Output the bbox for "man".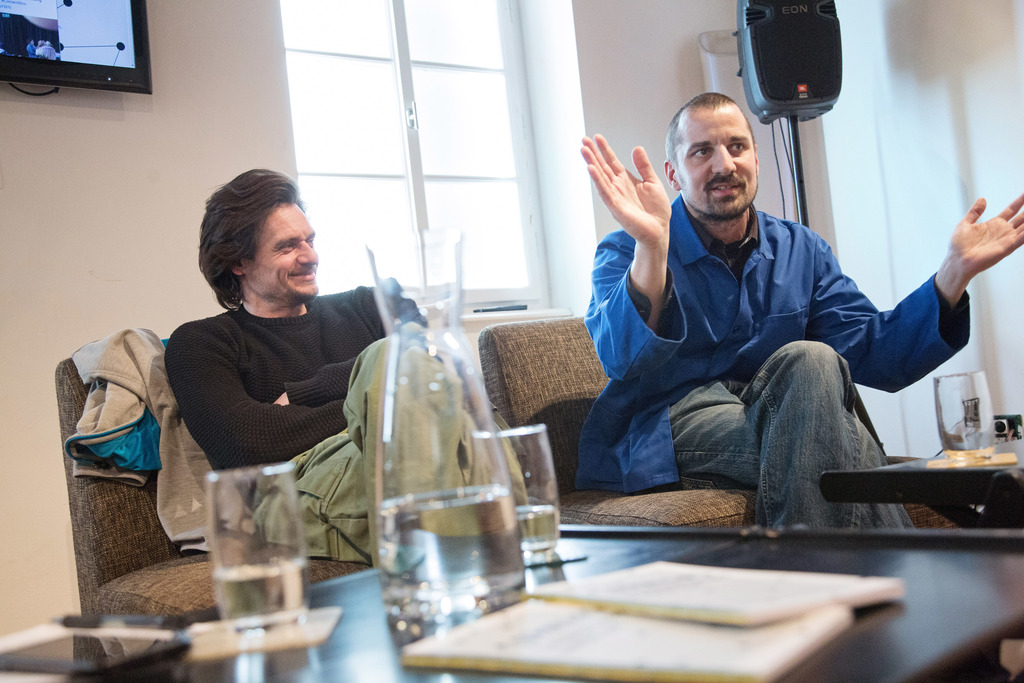
bbox(163, 165, 531, 568).
